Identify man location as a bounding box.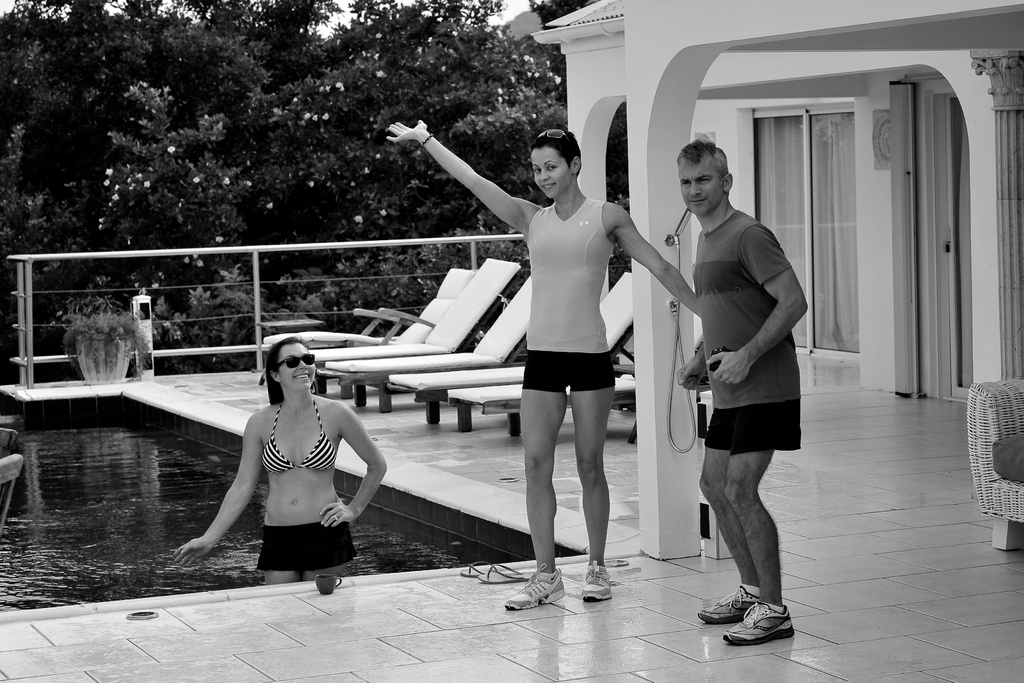
l=668, t=128, r=822, b=640.
